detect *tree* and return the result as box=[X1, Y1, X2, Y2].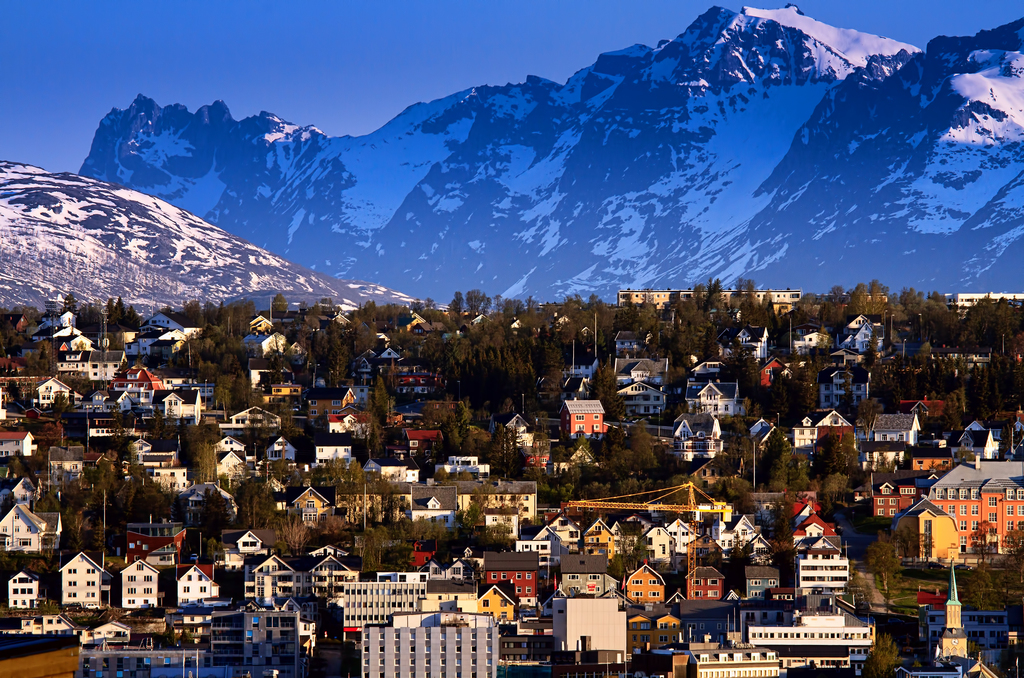
box=[0, 295, 49, 331].
